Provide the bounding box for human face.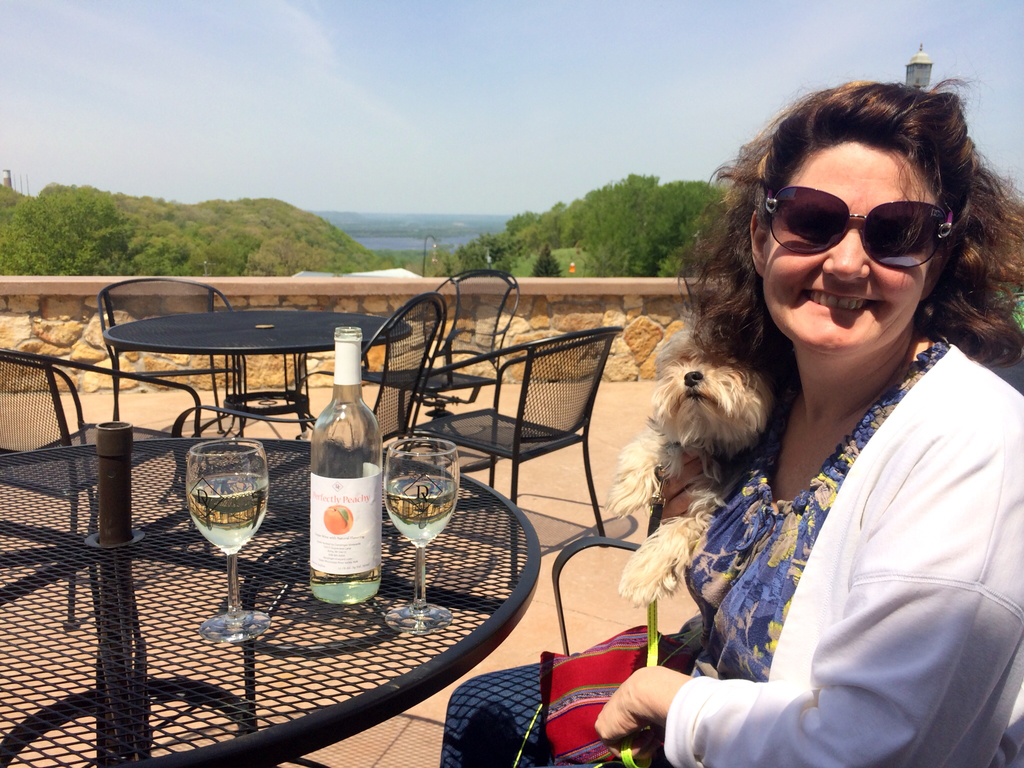
(x1=756, y1=140, x2=945, y2=358).
